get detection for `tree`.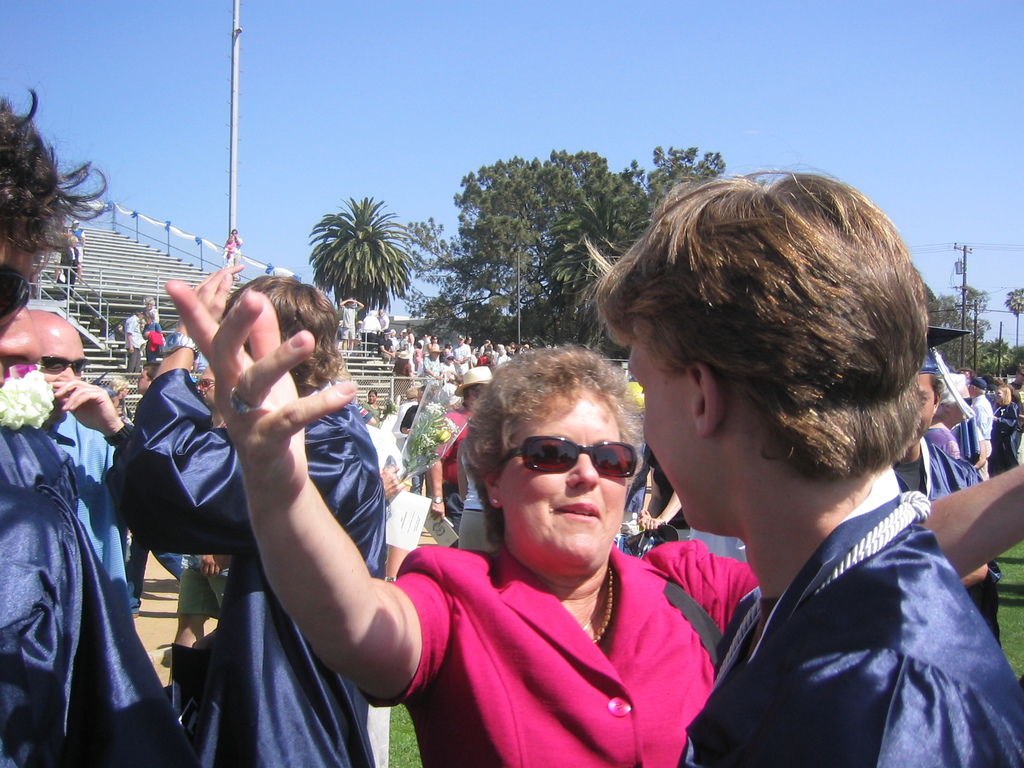
Detection: [x1=309, y1=197, x2=413, y2=326].
